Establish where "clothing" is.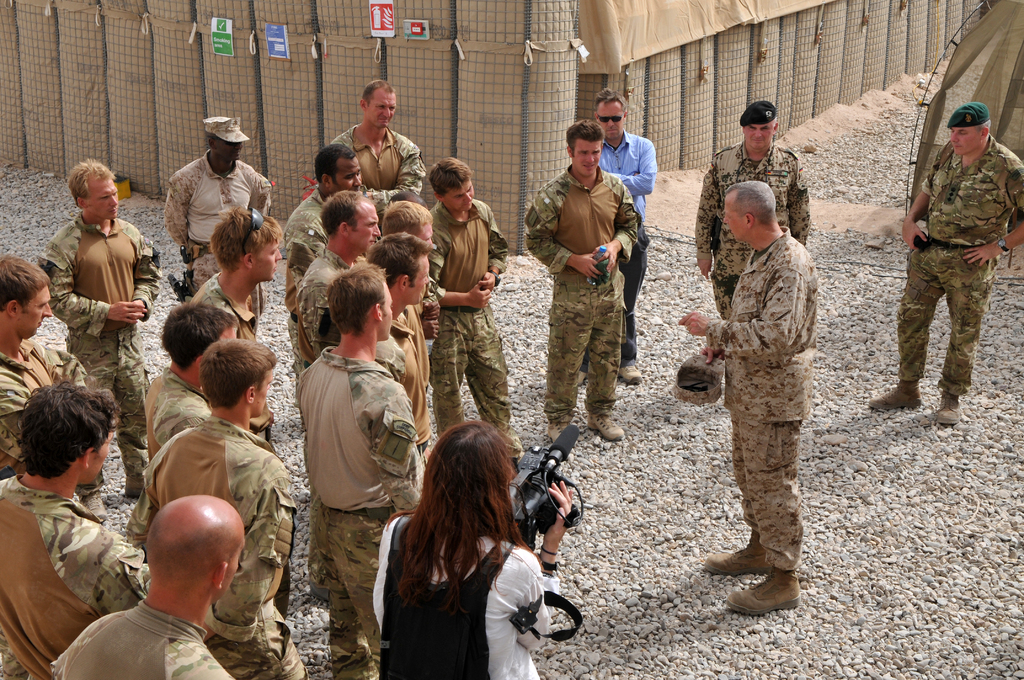
Established at 422 189 524 465.
